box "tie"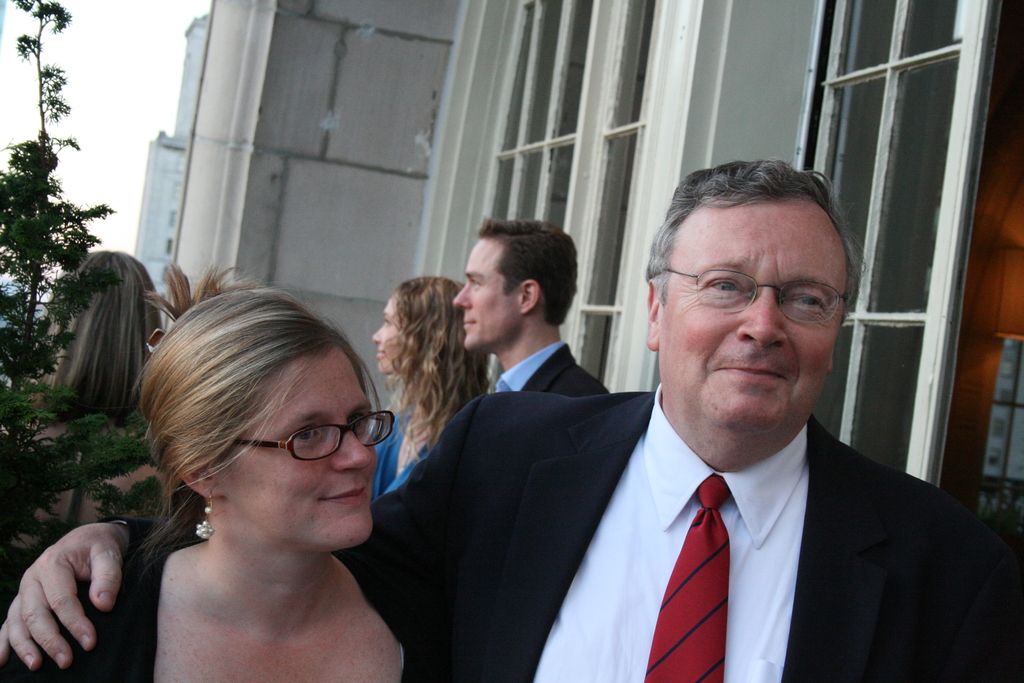
(x1=643, y1=470, x2=738, y2=682)
